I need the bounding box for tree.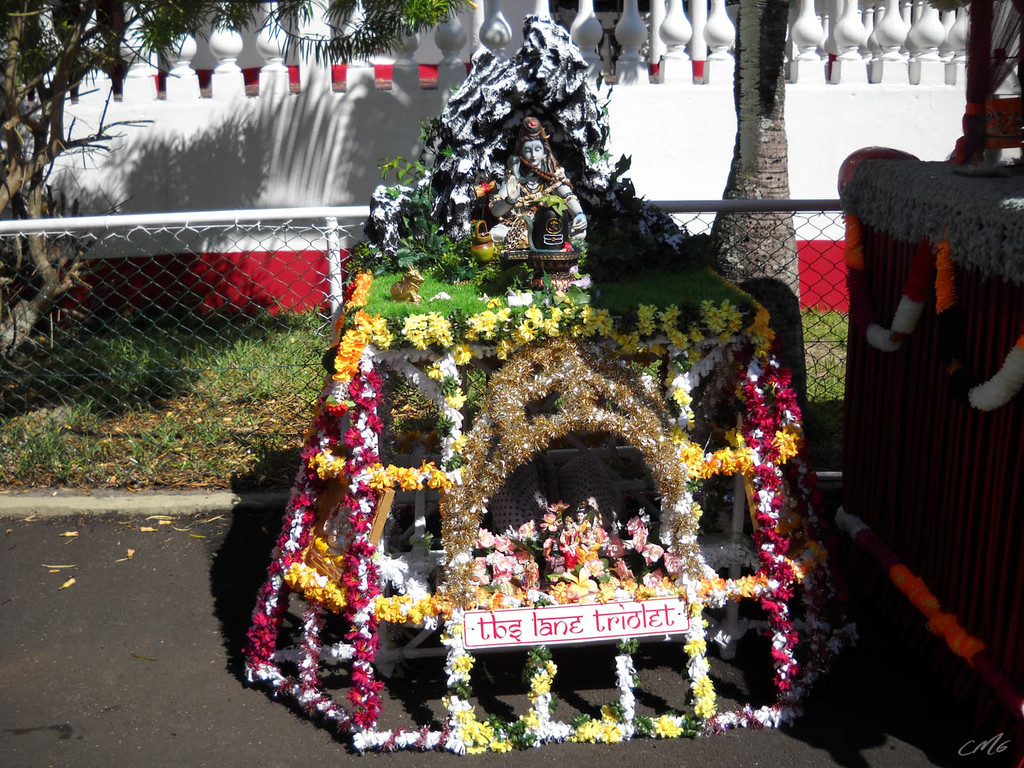
Here it is: (0, 0, 471, 358).
